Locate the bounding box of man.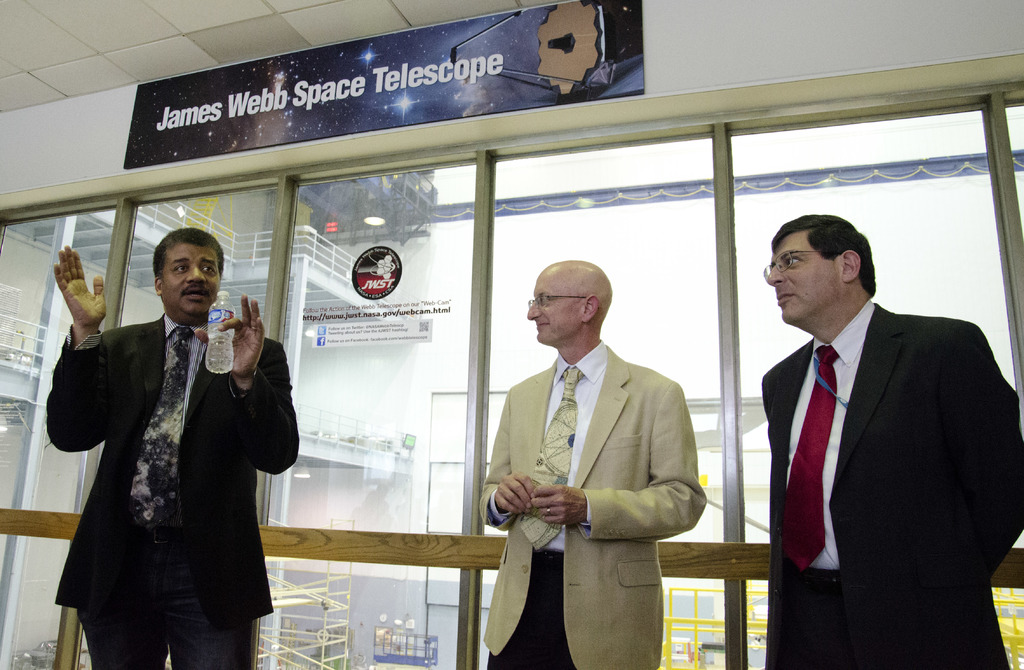
Bounding box: {"x1": 42, "y1": 227, "x2": 294, "y2": 667}.
